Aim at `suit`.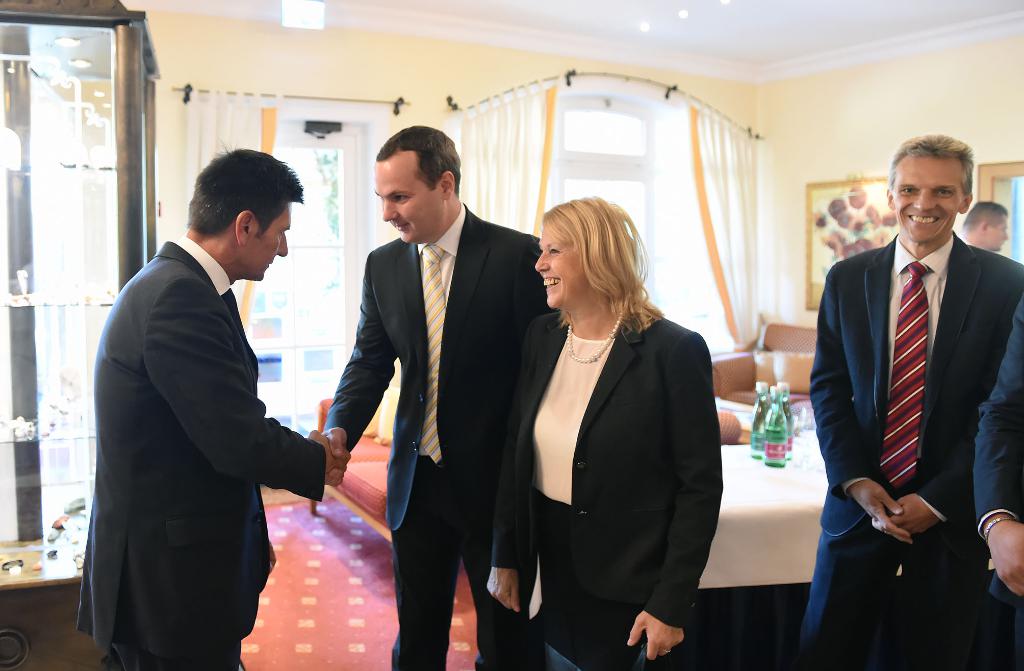
Aimed at box=[976, 290, 1023, 668].
